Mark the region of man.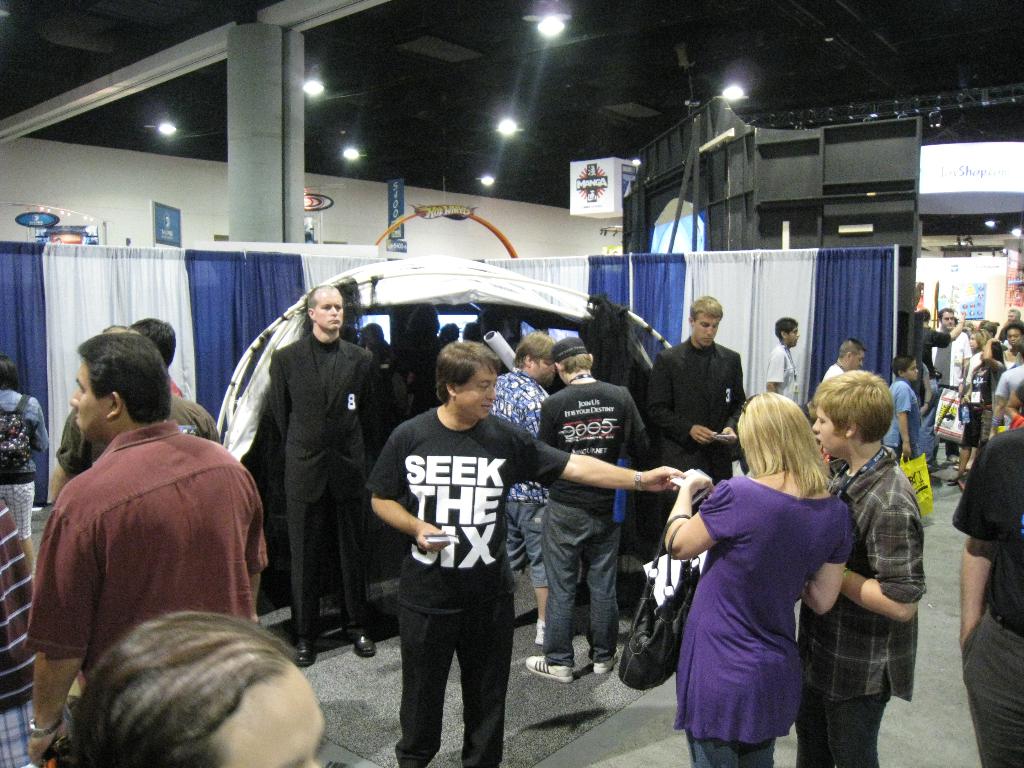
Region: l=268, t=285, r=391, b=664.
